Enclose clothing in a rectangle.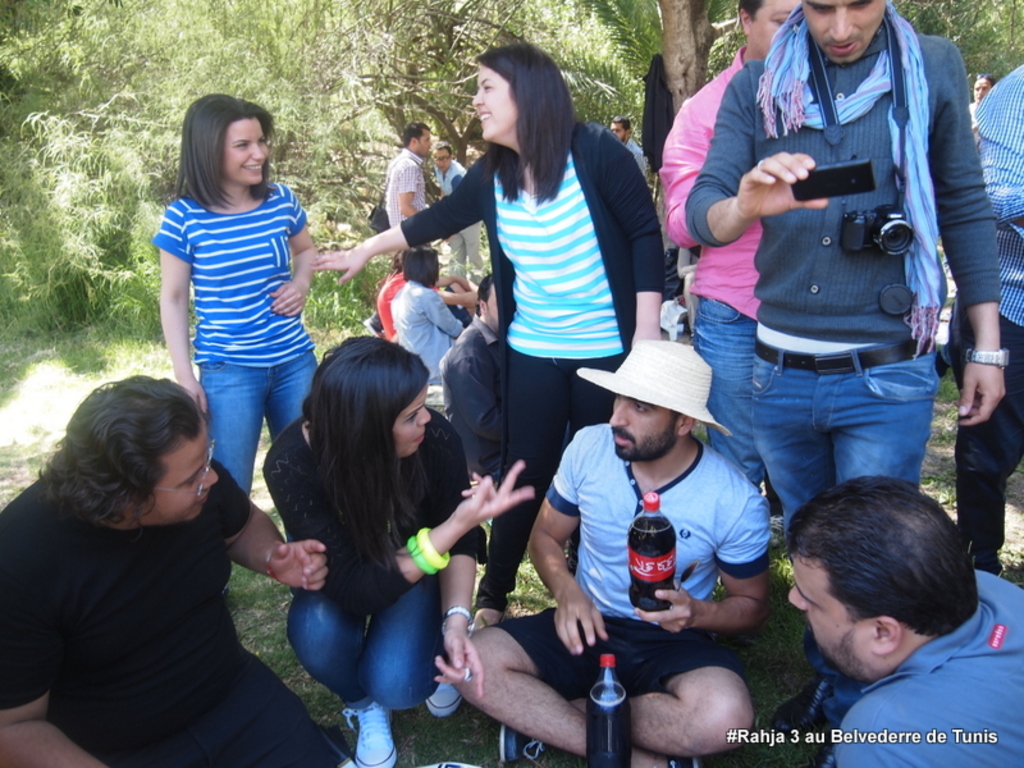
box=[499, 416, 769, 708].
